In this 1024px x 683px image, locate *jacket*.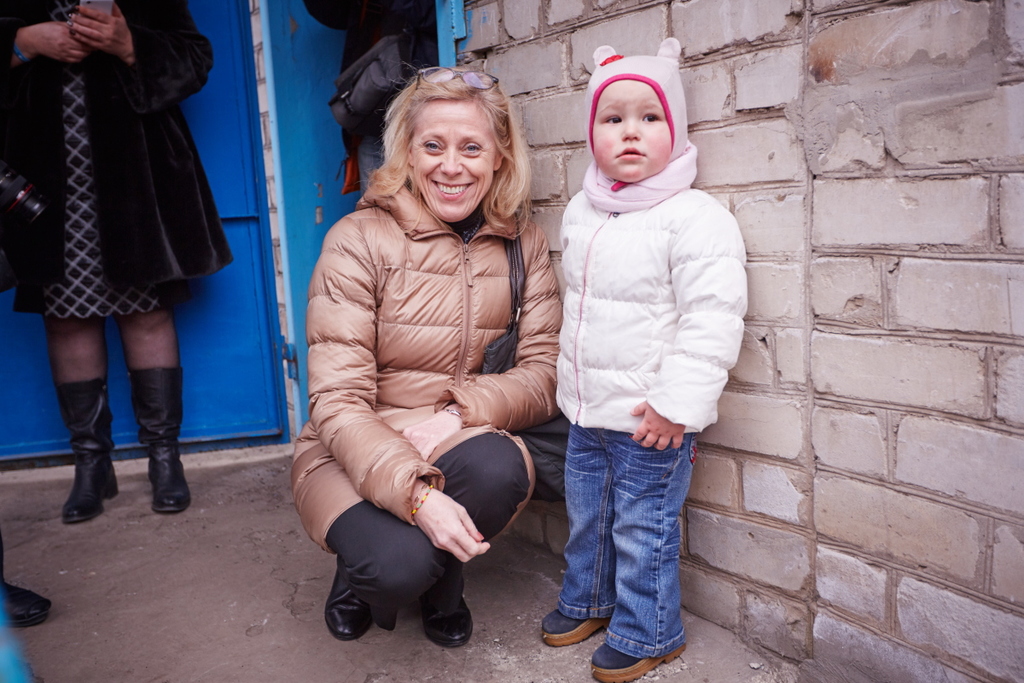
Bounding box: locate(556, 141, 749, 438).
